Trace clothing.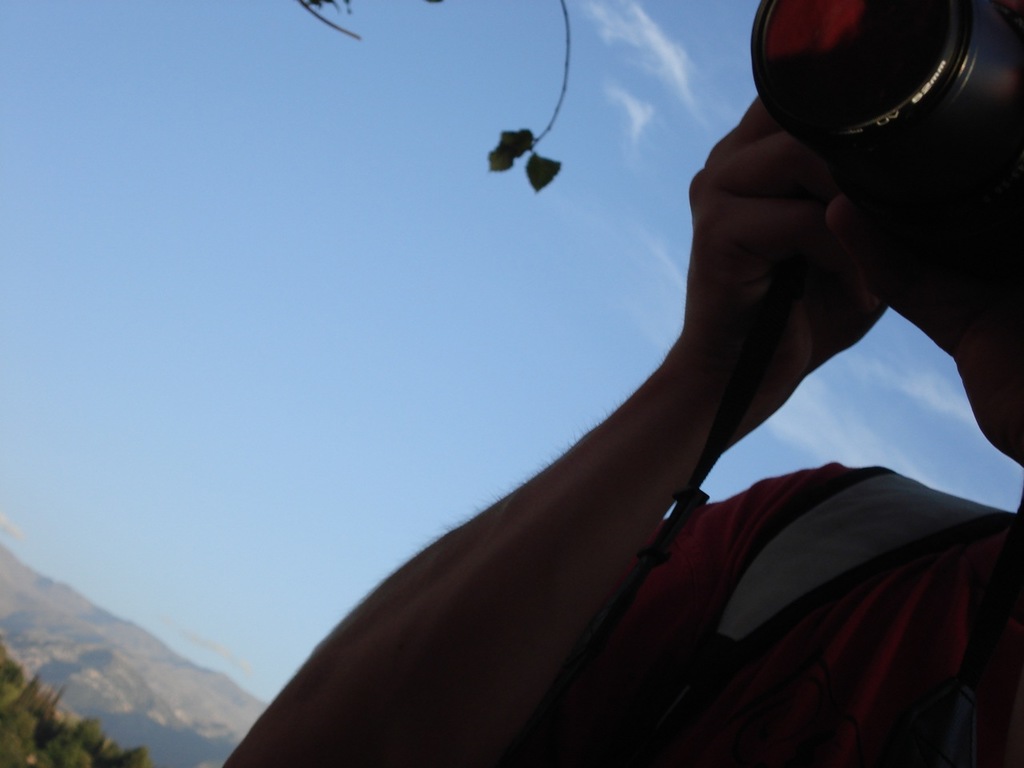
Traced to bbox=(491, 461, 1023, 767).
